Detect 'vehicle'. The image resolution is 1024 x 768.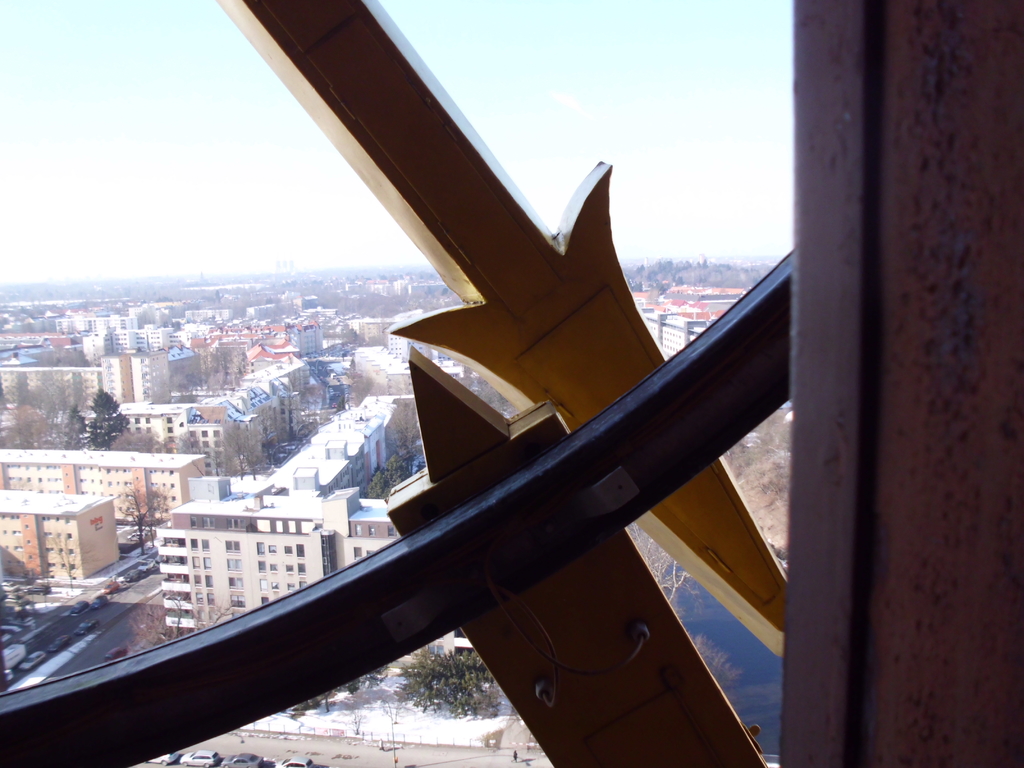
{"left": 273, "top": 752, "right": 327, "bottom": 767}.
